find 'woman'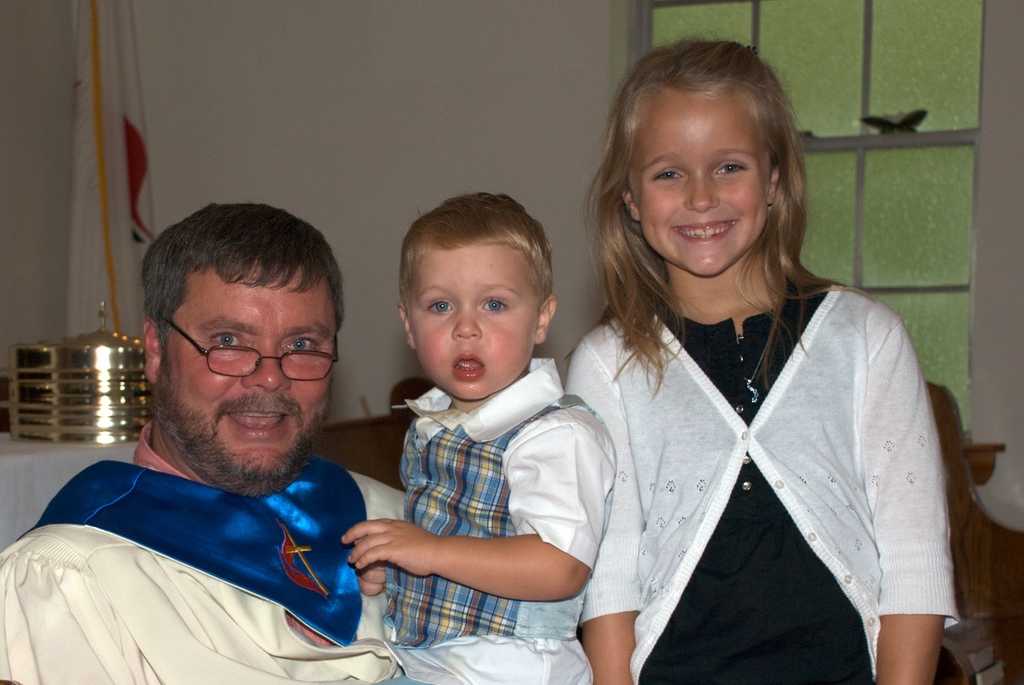
526 130 958 684
